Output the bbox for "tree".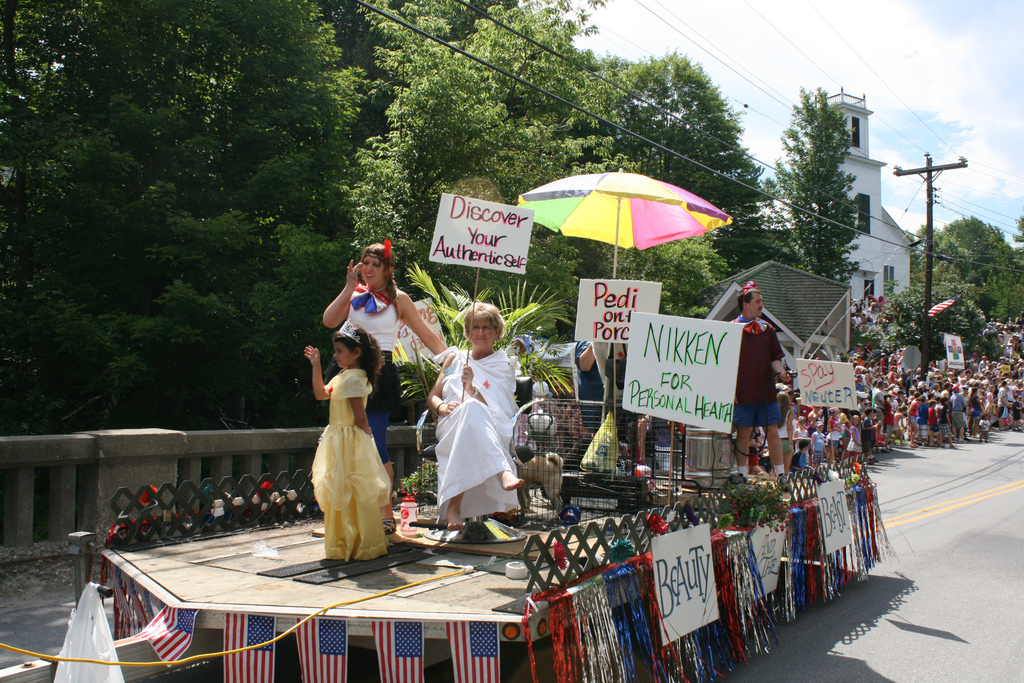
detection(771, 72, 885, 290).
